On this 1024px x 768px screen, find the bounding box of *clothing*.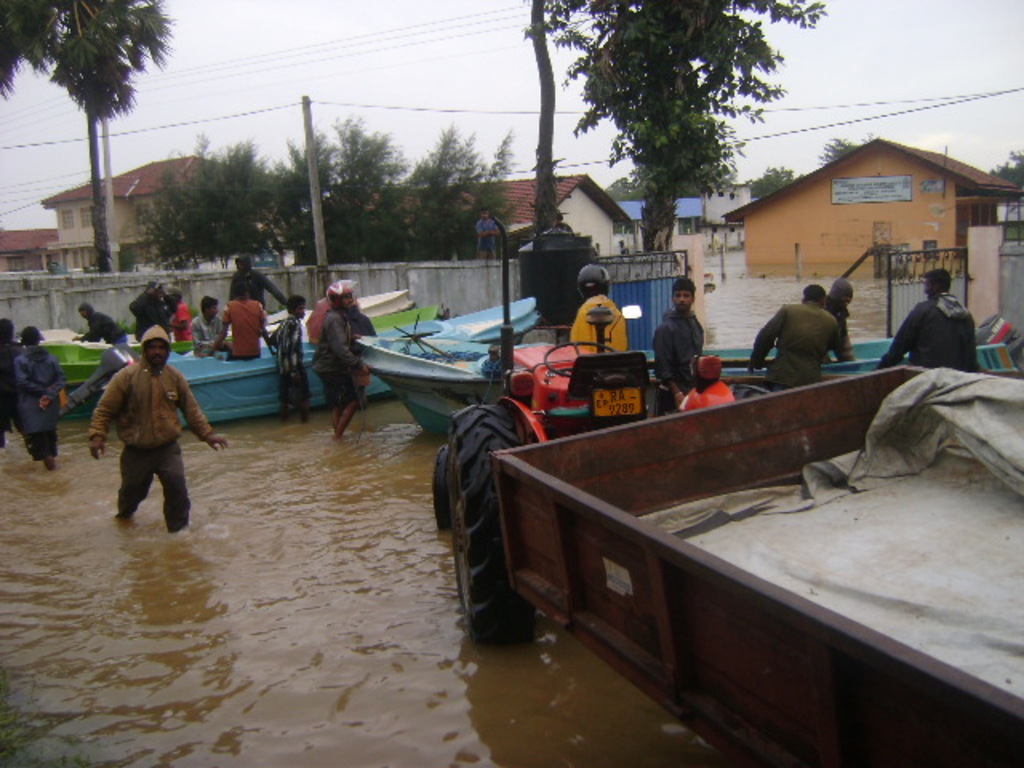
Bounding box: pyautogui.locateOnScreen(184, 306, 227, 352).
